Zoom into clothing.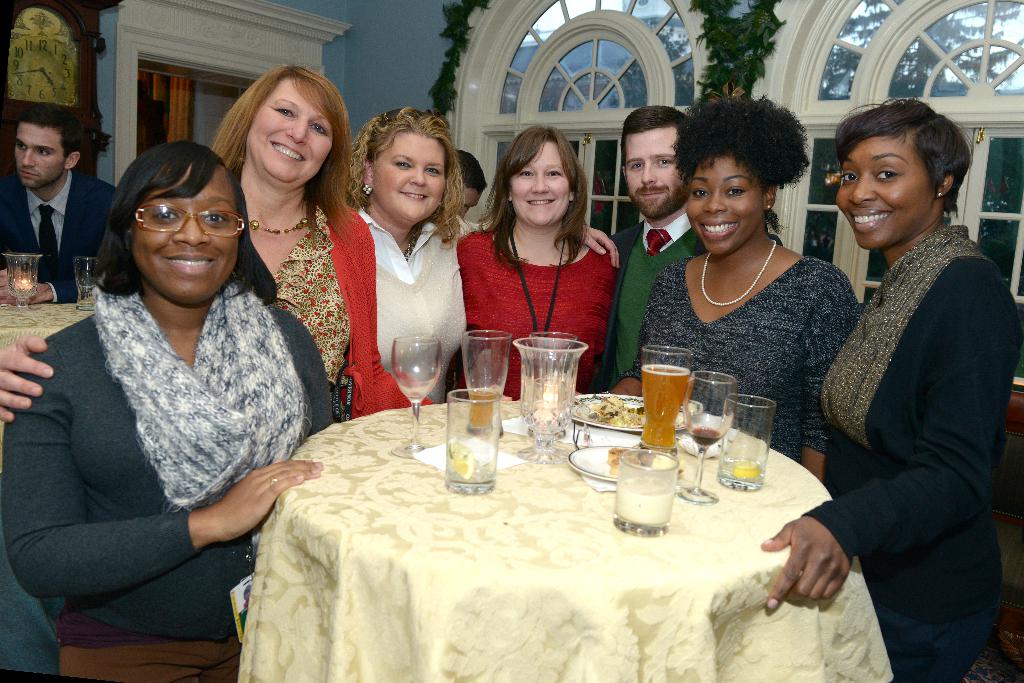
Zoom target: {"x1": 9, "y1": 220, "x2": 311, "y2": 662}.
